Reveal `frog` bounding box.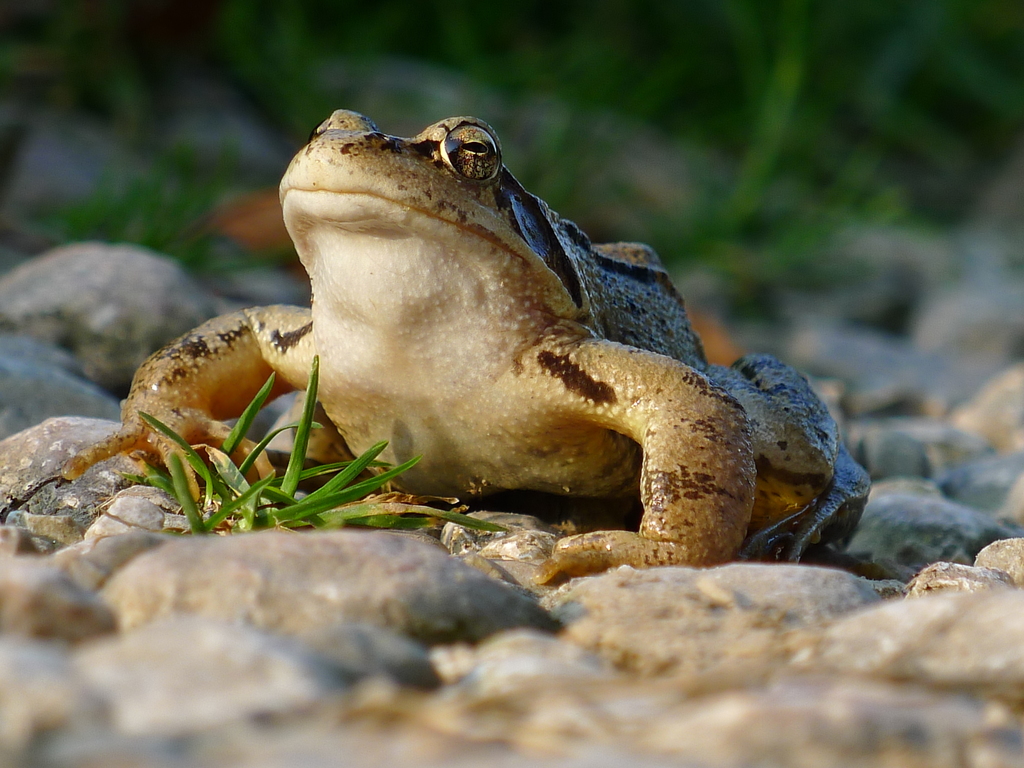
Revealed: {"x1": 58, "y1": 110, "x2": 875, "y2": 586}.
